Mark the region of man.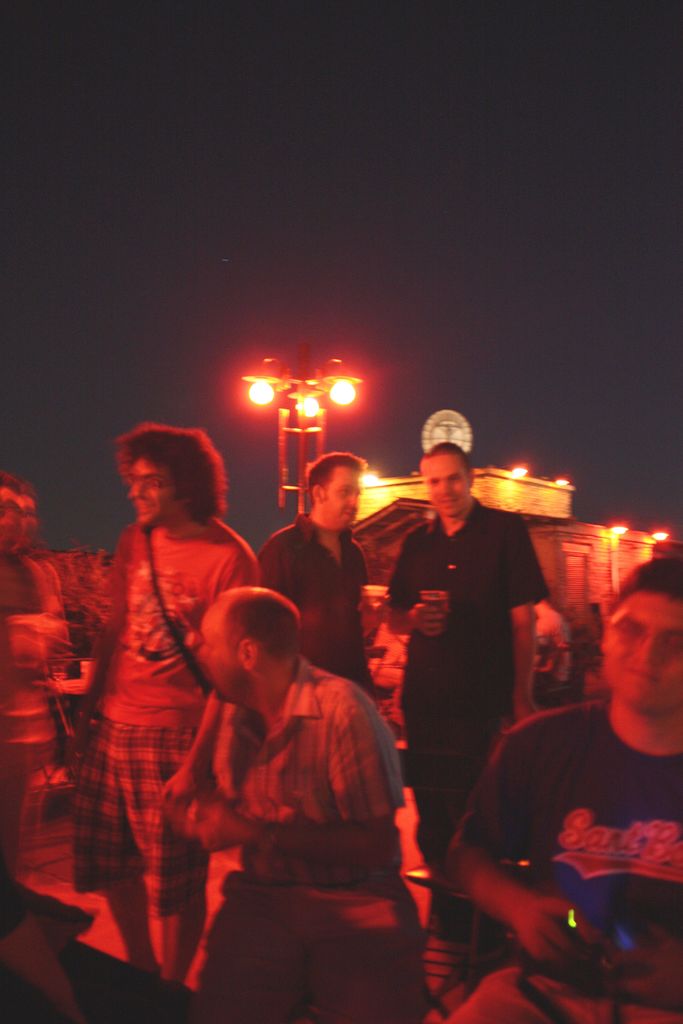
Region: [x1=258, y1=451, x2=370, y2=691].
